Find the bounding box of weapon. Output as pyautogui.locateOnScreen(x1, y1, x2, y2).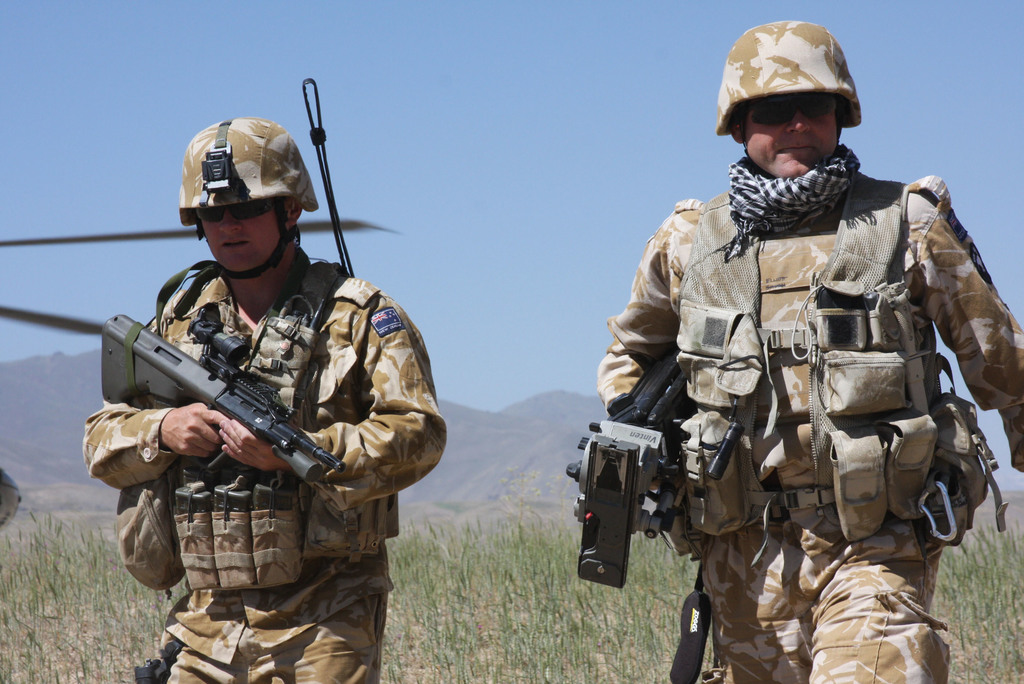
pyautogui.locateOnScreen(113, 321, 326, 515).
